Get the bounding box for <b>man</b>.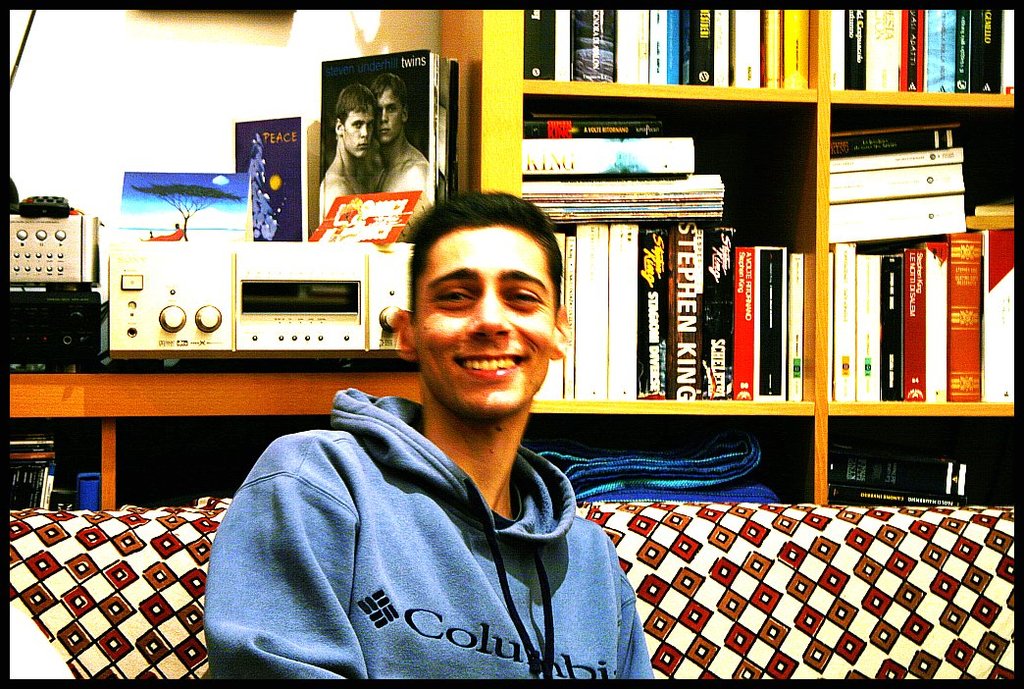
<region>372, 72, 429, 203</region>.
